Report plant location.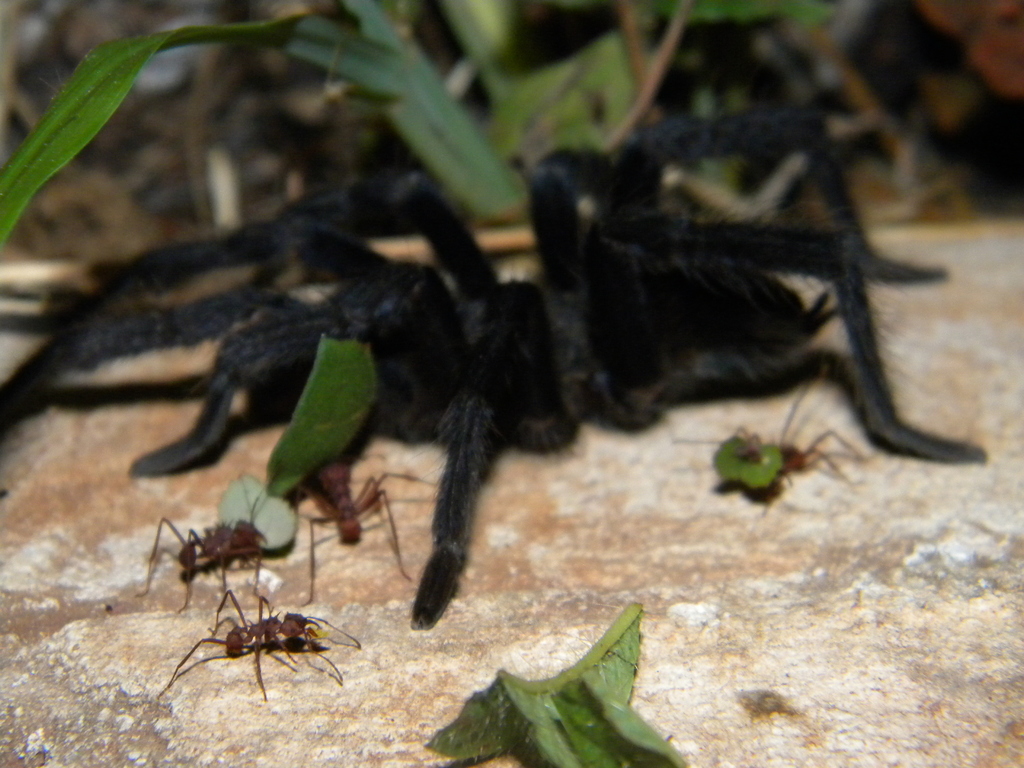
Report: rect(0, 0, 1019, 572).
